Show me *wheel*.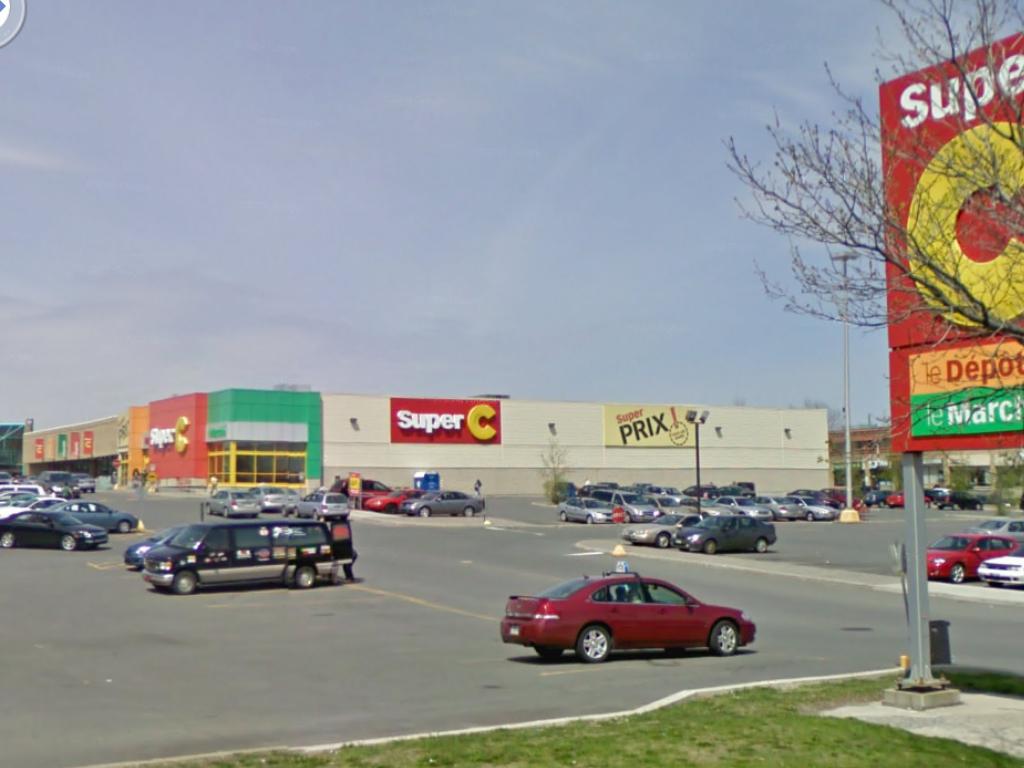
*wheel* is here: {"left": 1, "top": 529, "right": 16, "bottom": 548}.
